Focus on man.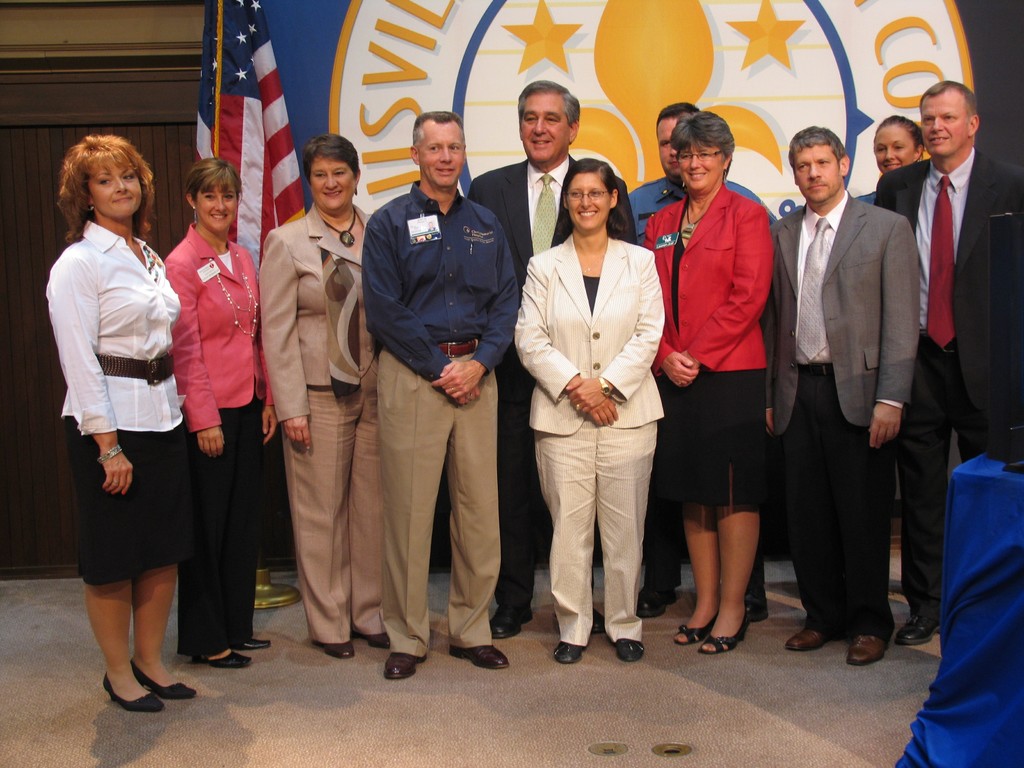
Focused at bbox=[870, 68, 1023, 658].
